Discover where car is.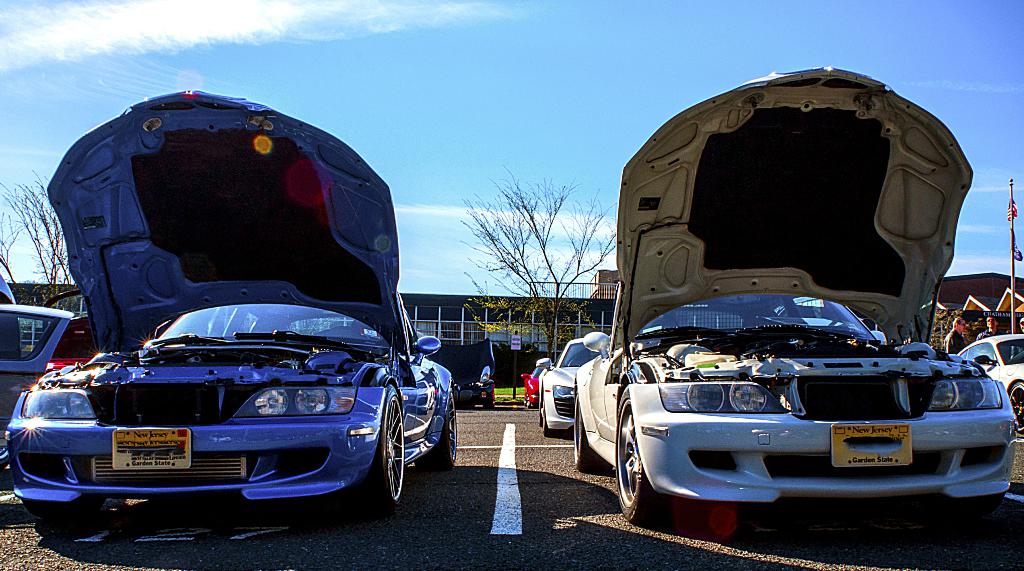
Discovered at select_region(539, 335, 611, 436).
